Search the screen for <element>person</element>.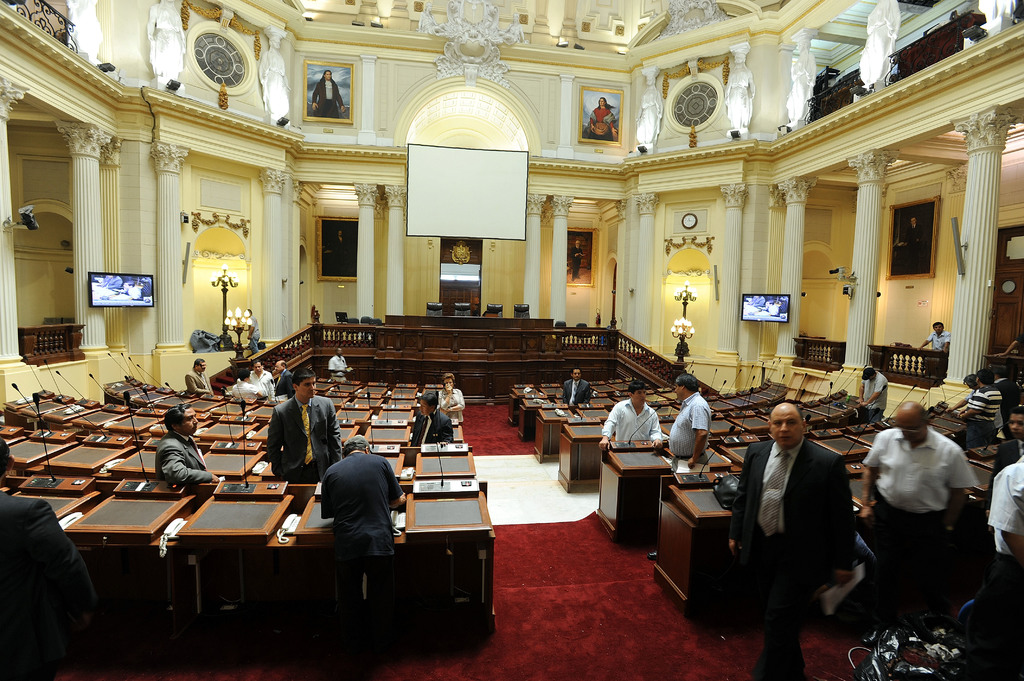
Found at [915, 321, 950, 355].
